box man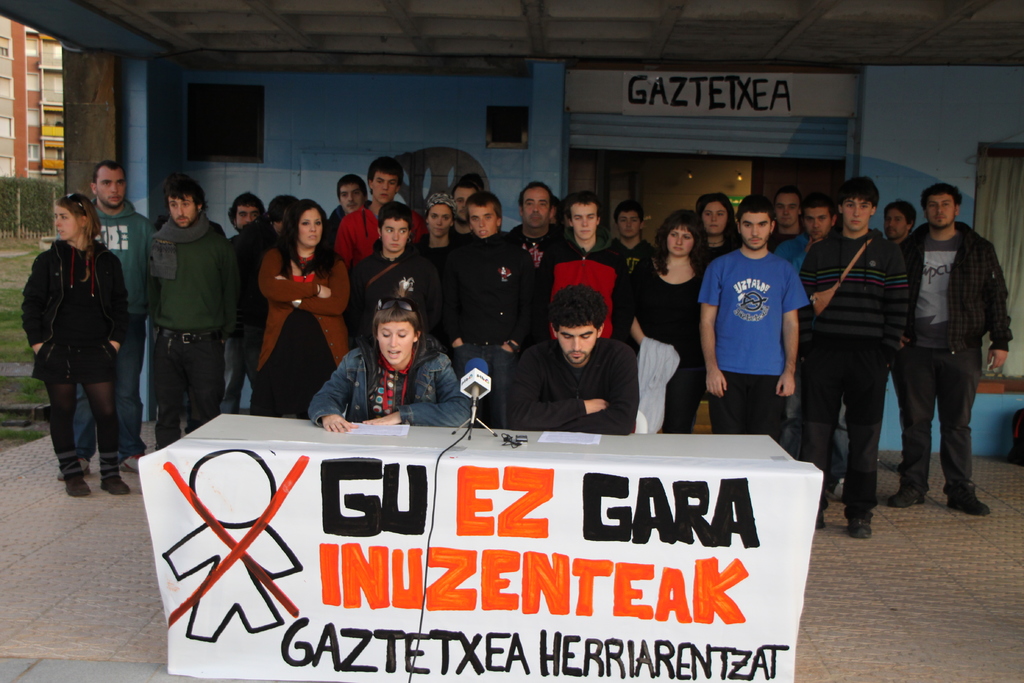
box=[449, 181, 479, 237]
